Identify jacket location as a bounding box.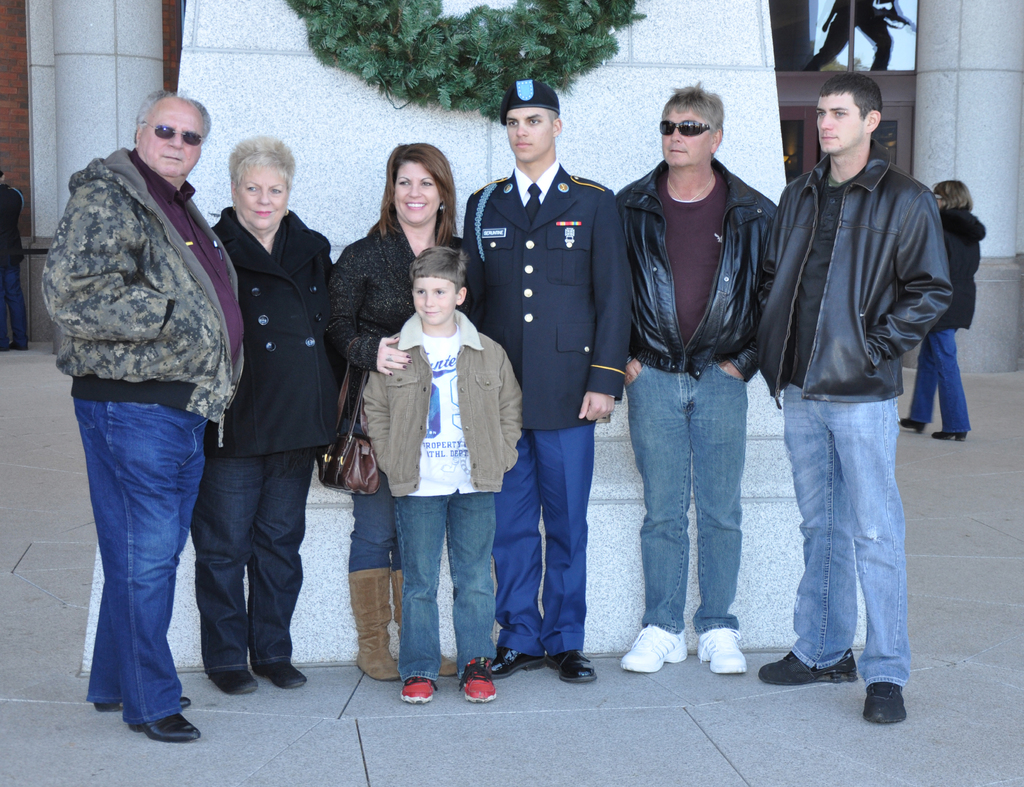
bbox=[40, 134, 246, 433].
